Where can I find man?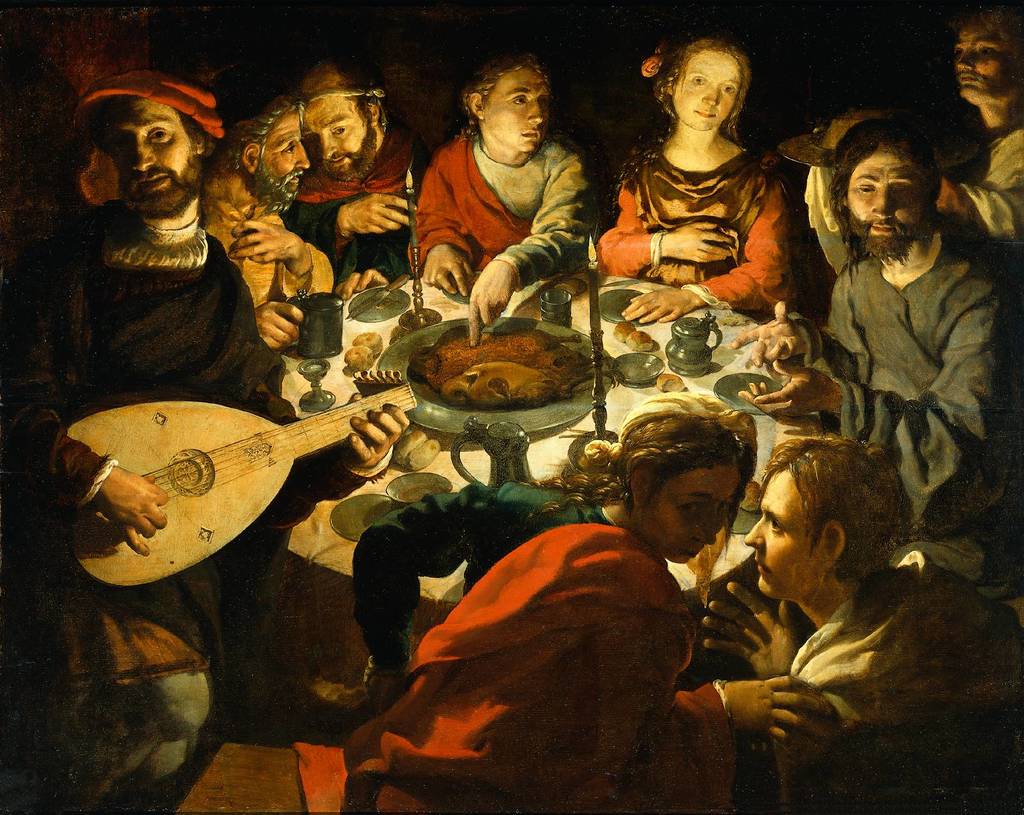
You can find it at [left=406, top=44, right=601, bottom=347].
